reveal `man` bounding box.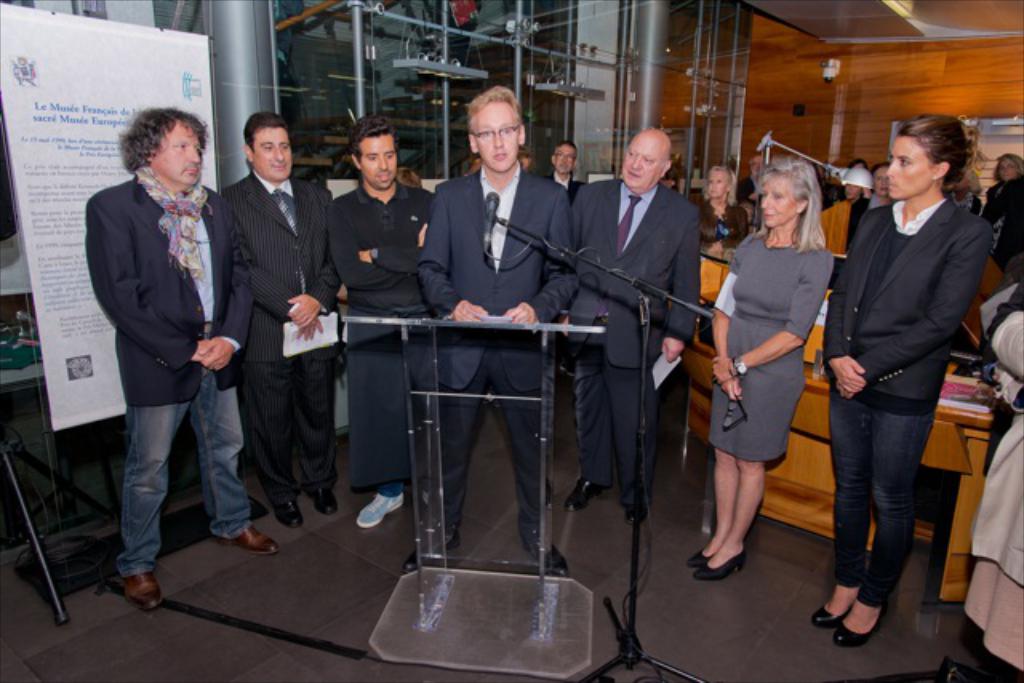
Revealed: <region>325, 117, 438, 529</region>.
